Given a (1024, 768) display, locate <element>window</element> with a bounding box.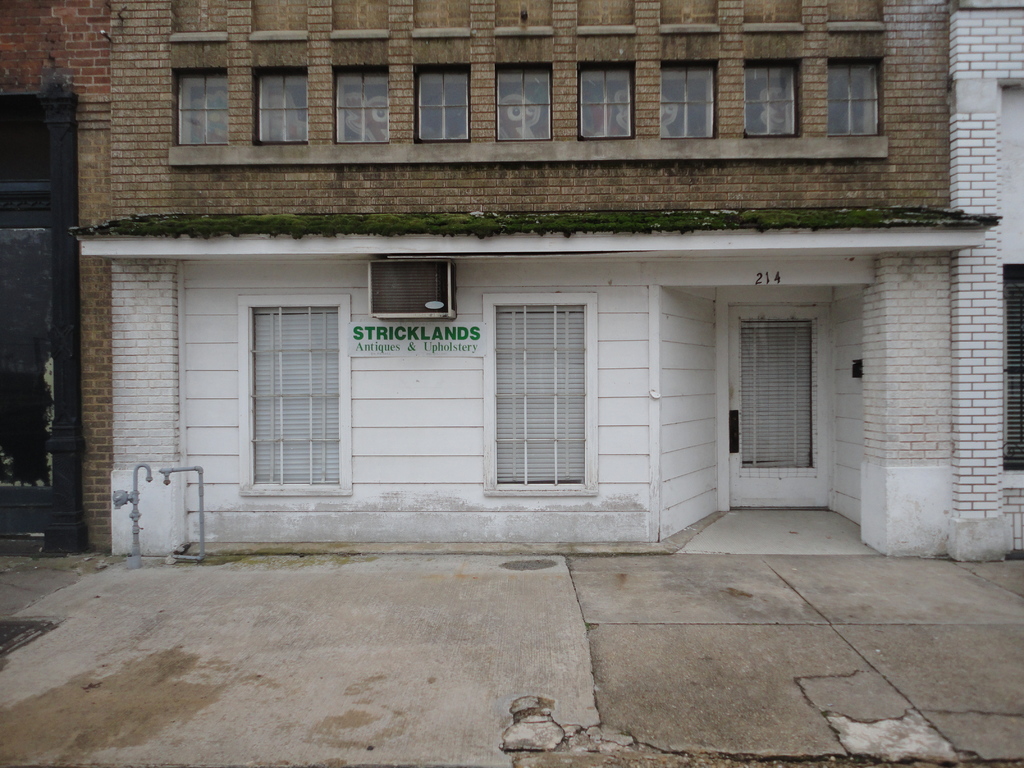
Located: rect(662, 58, 721, 141).
